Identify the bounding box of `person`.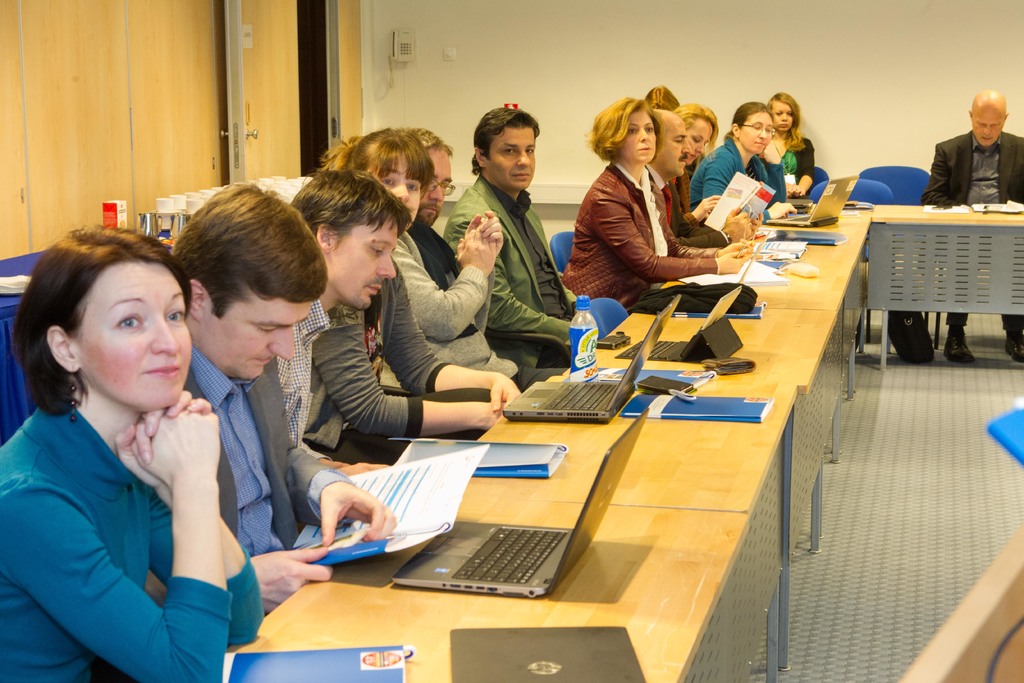
box(580, 90, 716, 310).
